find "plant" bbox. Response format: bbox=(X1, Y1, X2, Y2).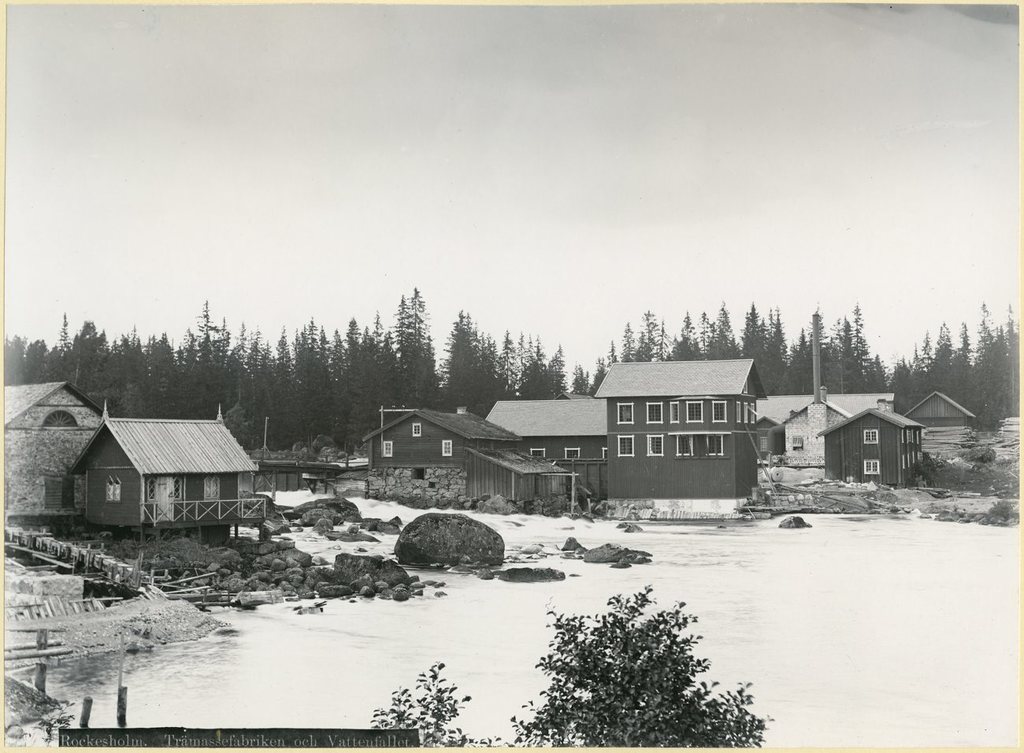
bbox=(963, 436, 1001, 463).
